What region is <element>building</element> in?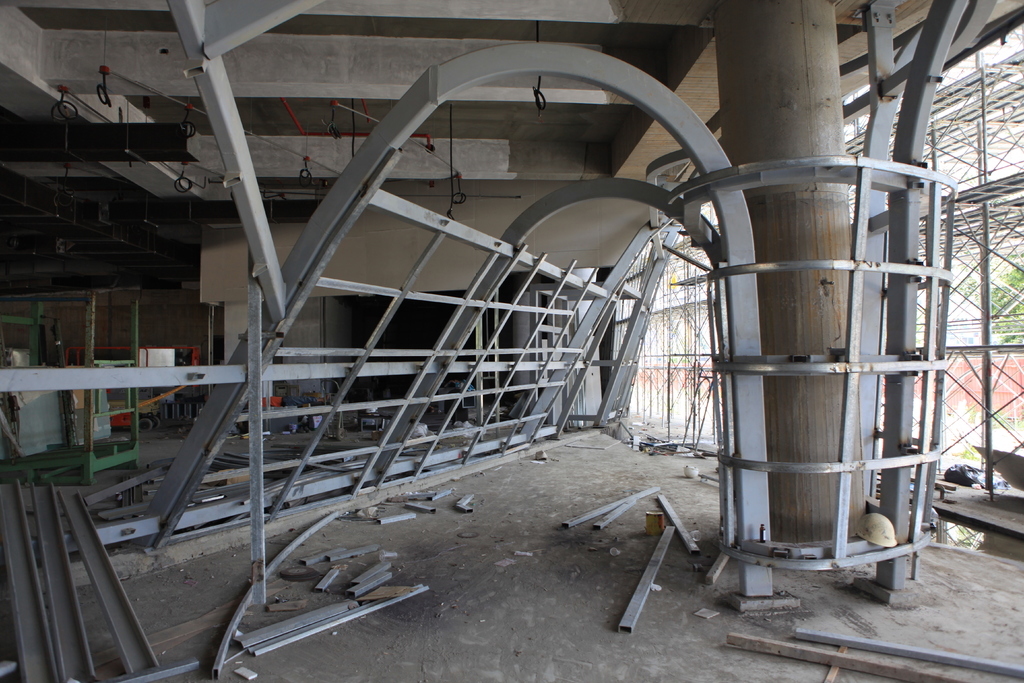
[0,0,1023,682].
